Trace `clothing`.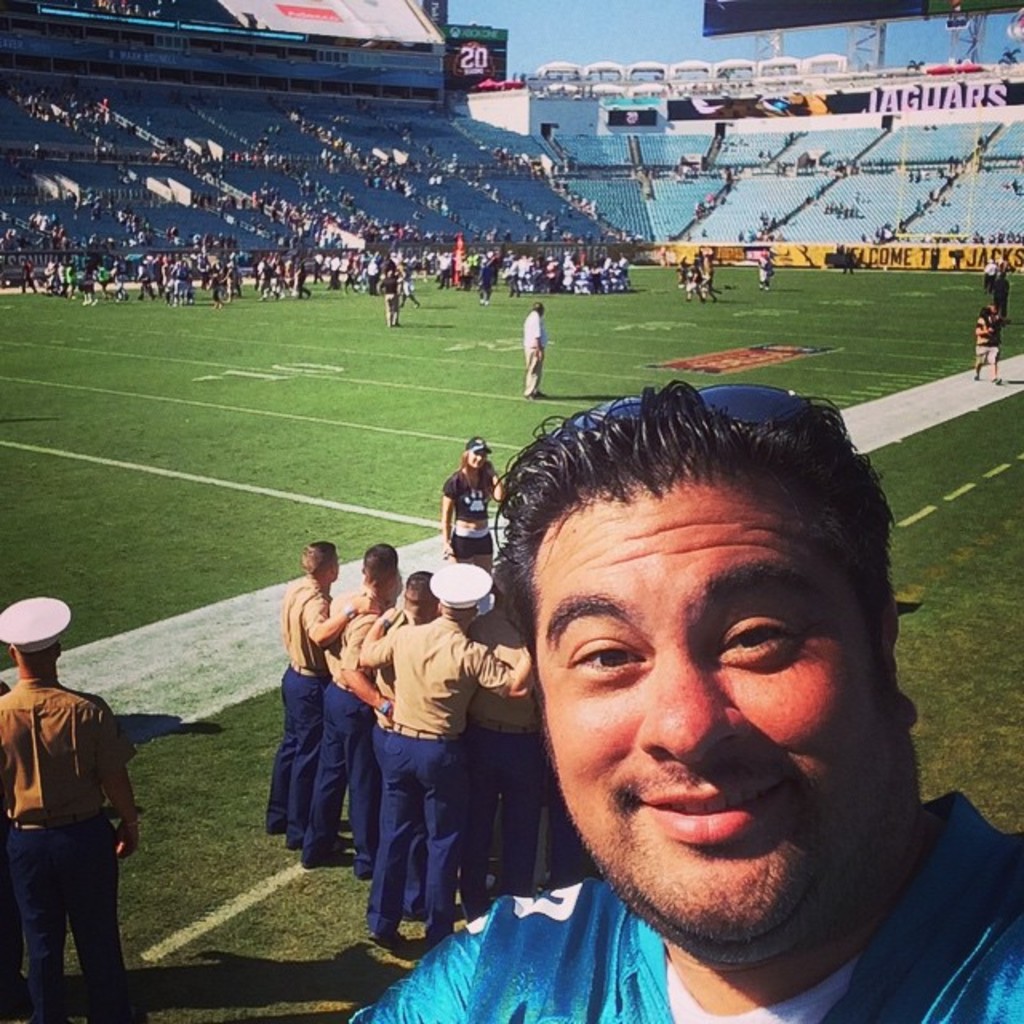
Traced to select_region(435, 467, 496, 558).
